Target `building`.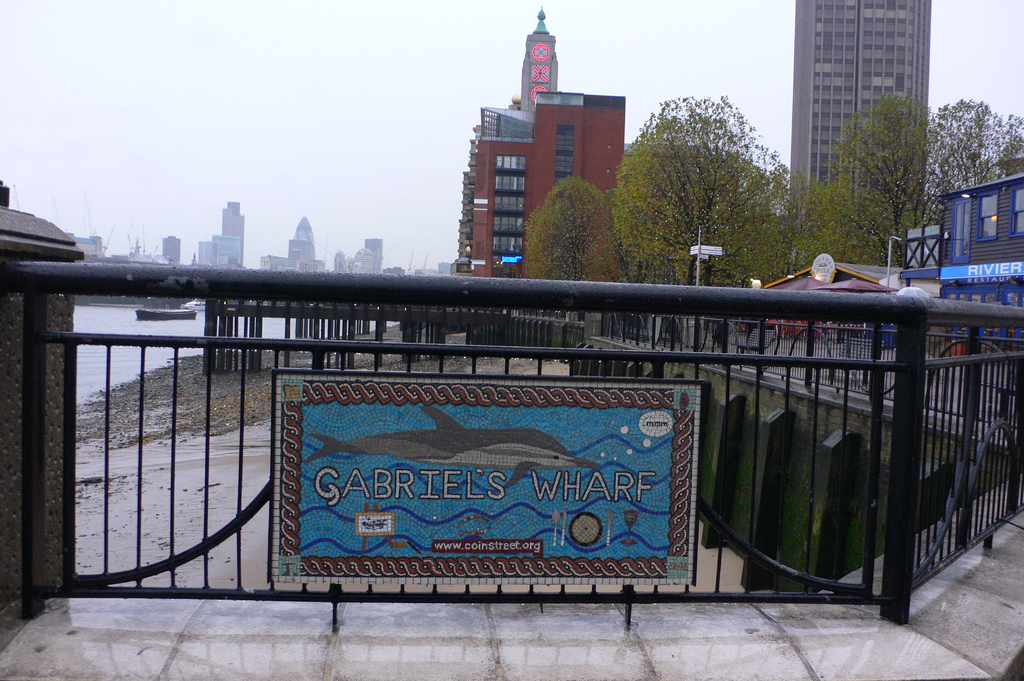
Target region: [x1=451, y1=5, x2=624, y2=282].
